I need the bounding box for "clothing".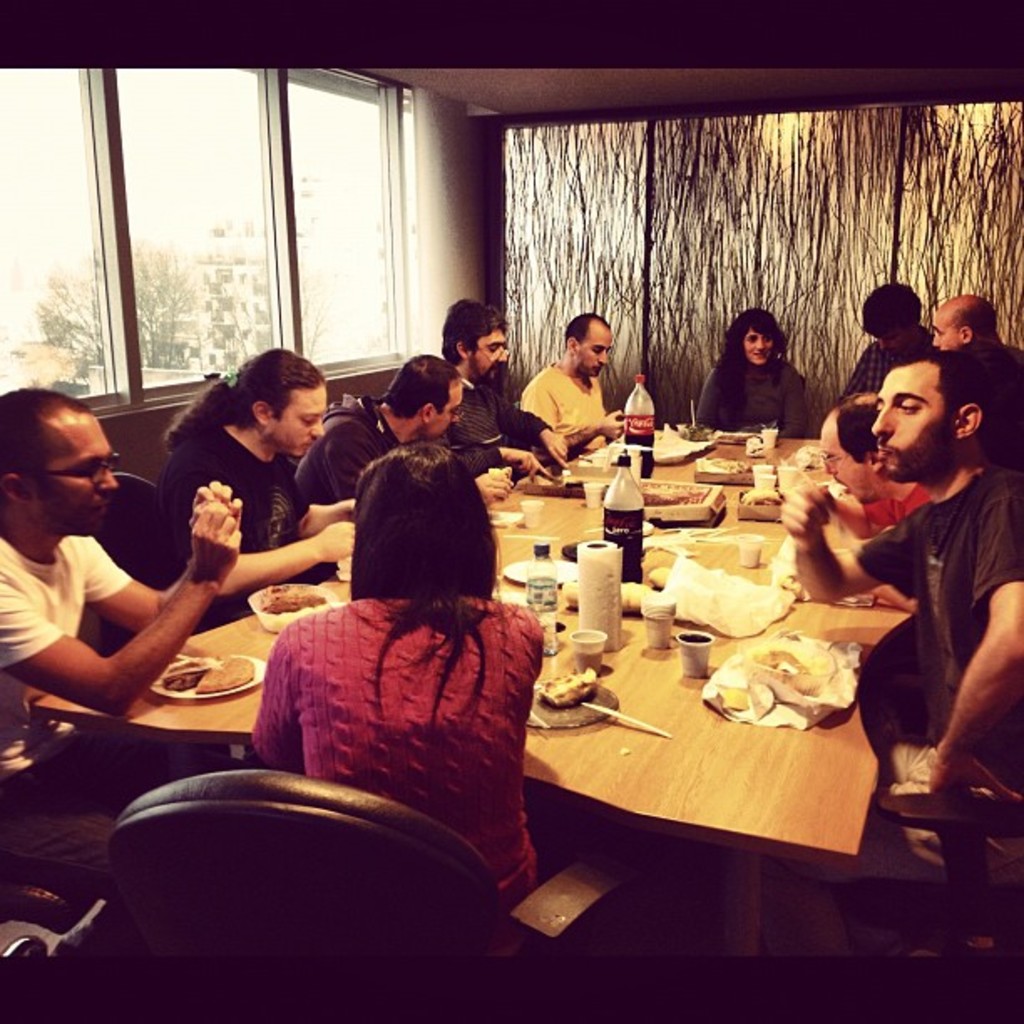
Here it is: 293/388/408/519.
